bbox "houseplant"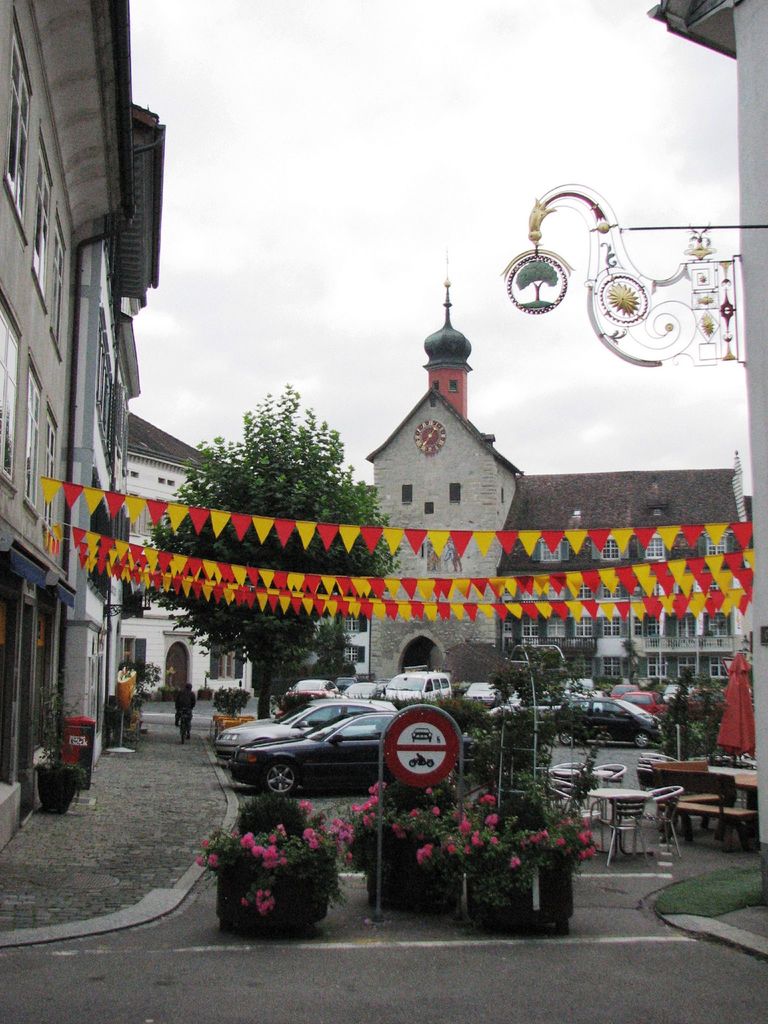
[427,796,611,928]
